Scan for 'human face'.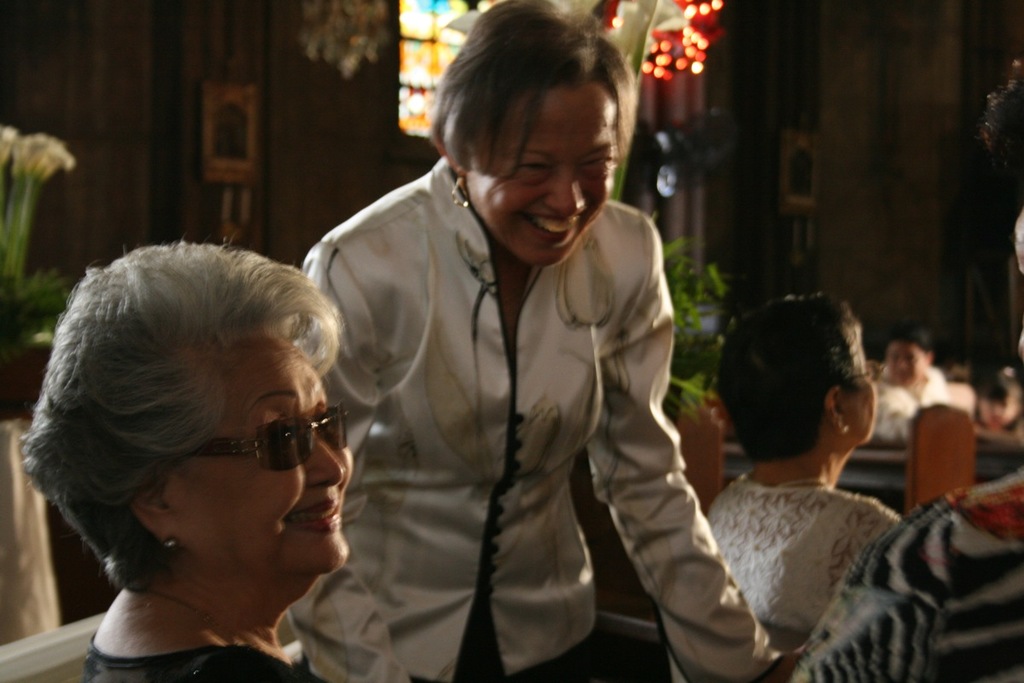
Scan result: <box>844,348,880,446</box>.
